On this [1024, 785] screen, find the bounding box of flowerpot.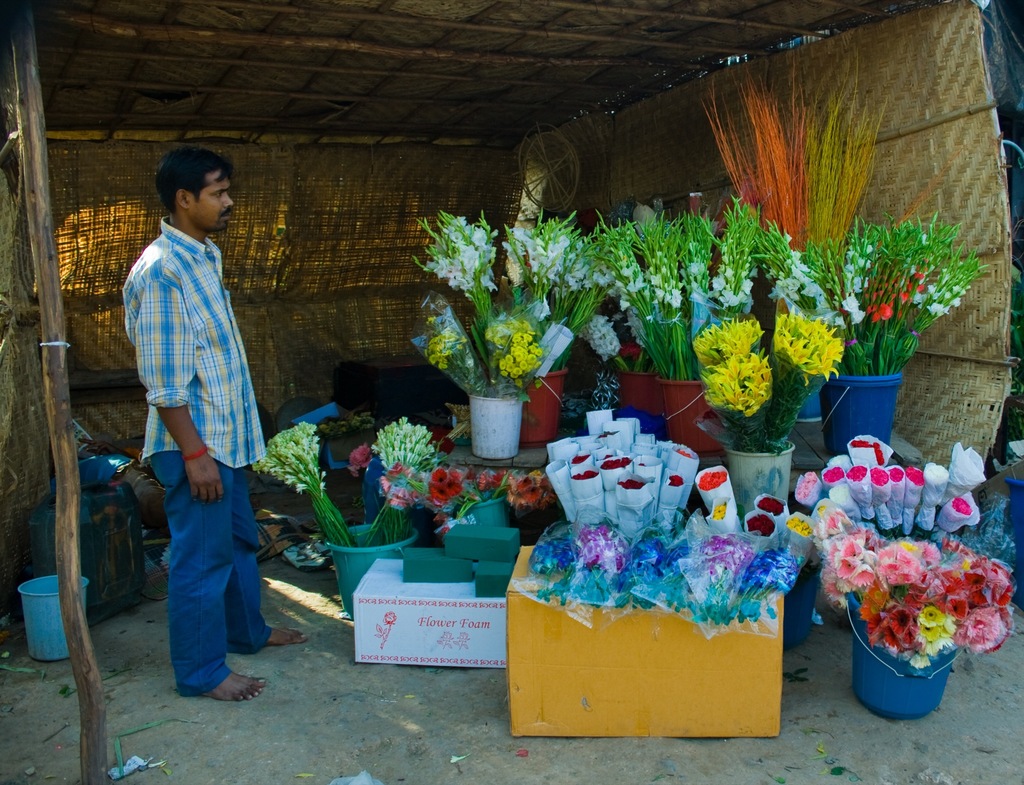
Bounding box: <box>327,518,417,620</box>.
